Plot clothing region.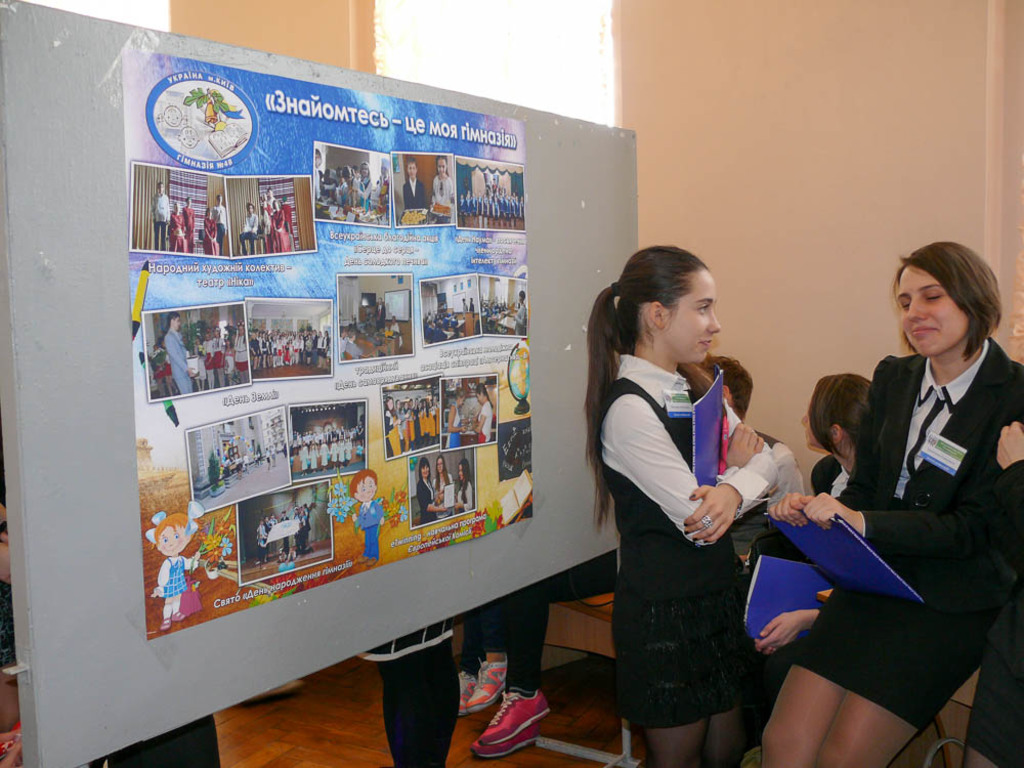
Plotted at 431, 171, 454, 211.
